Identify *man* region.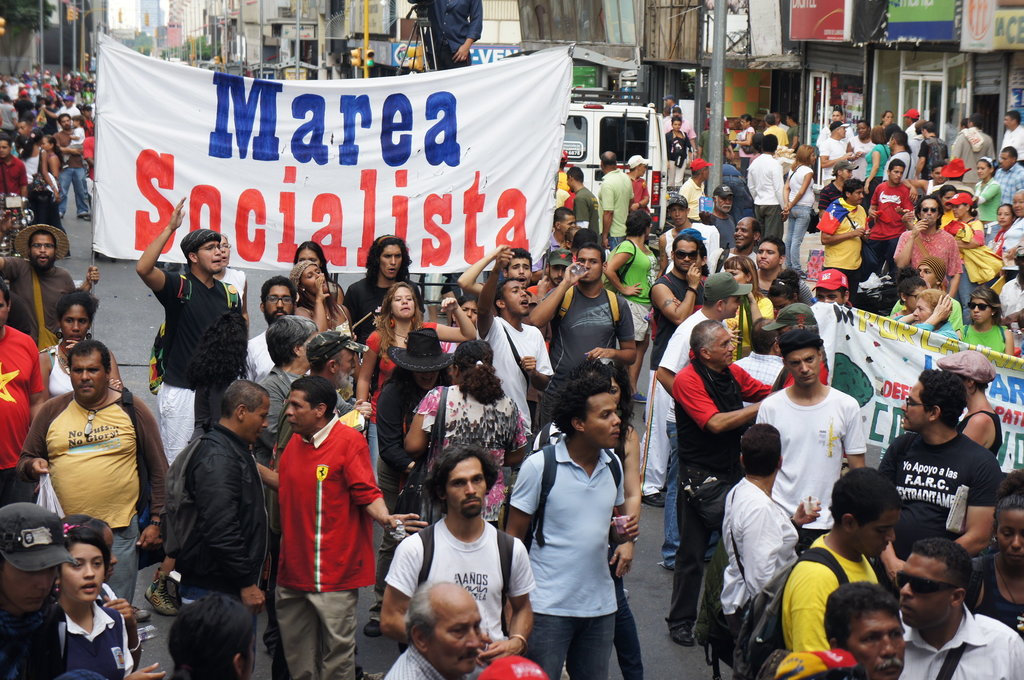
Region: region(595, 146, 637, 247).
